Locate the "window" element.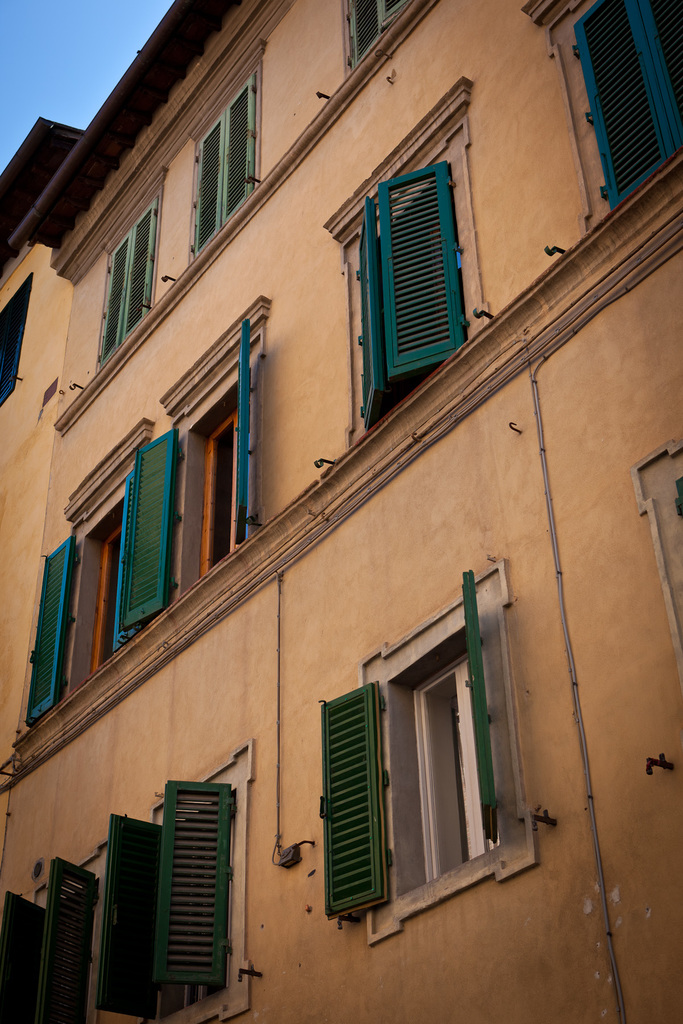
Element bbox: {"left": 16, "top": 467, "right": 145, "bottom": 731}.
